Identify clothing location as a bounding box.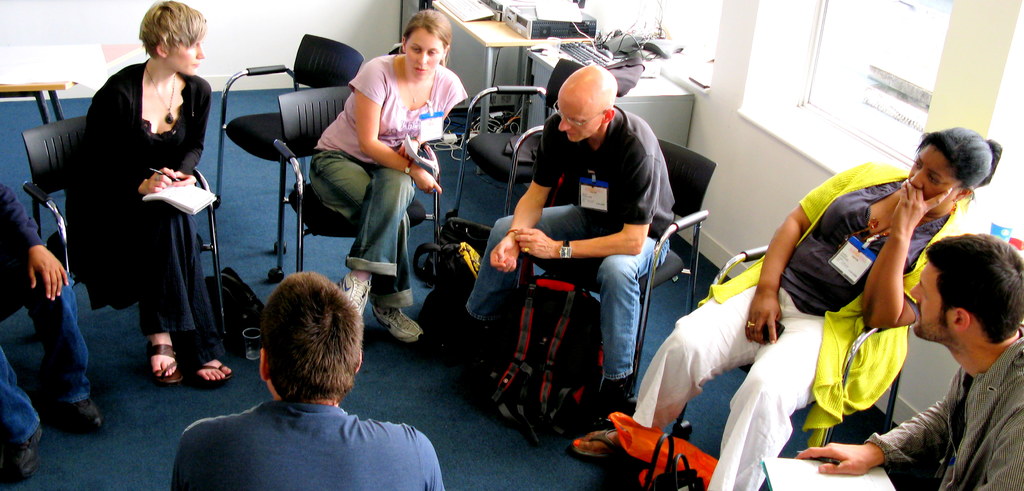
[608,161,966,490].
